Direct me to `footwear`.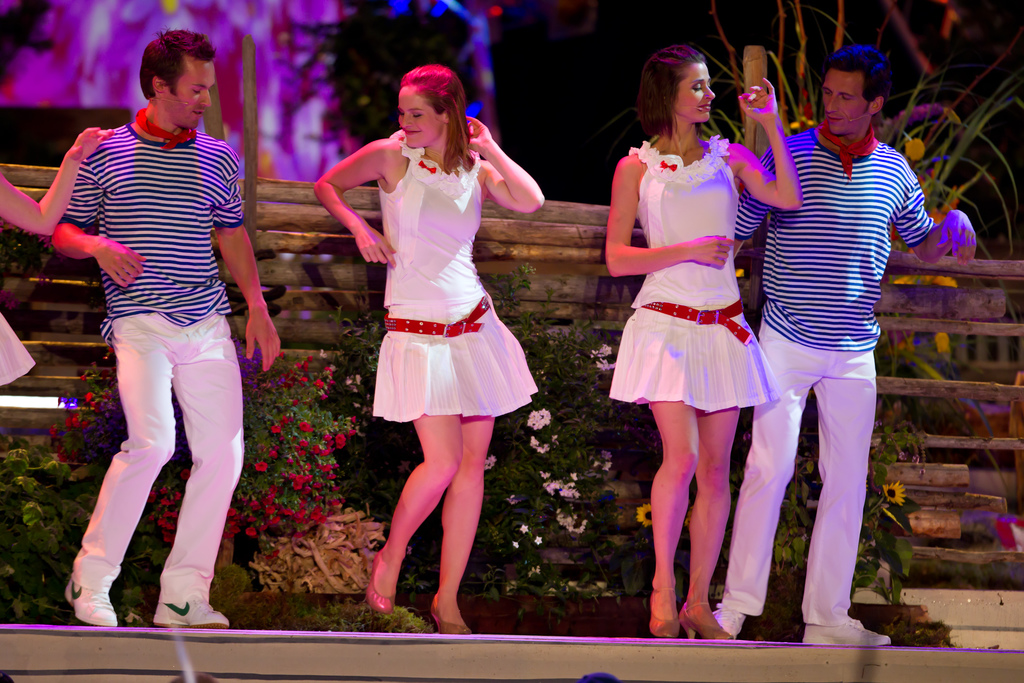
Direction: 680/599/730/641.
